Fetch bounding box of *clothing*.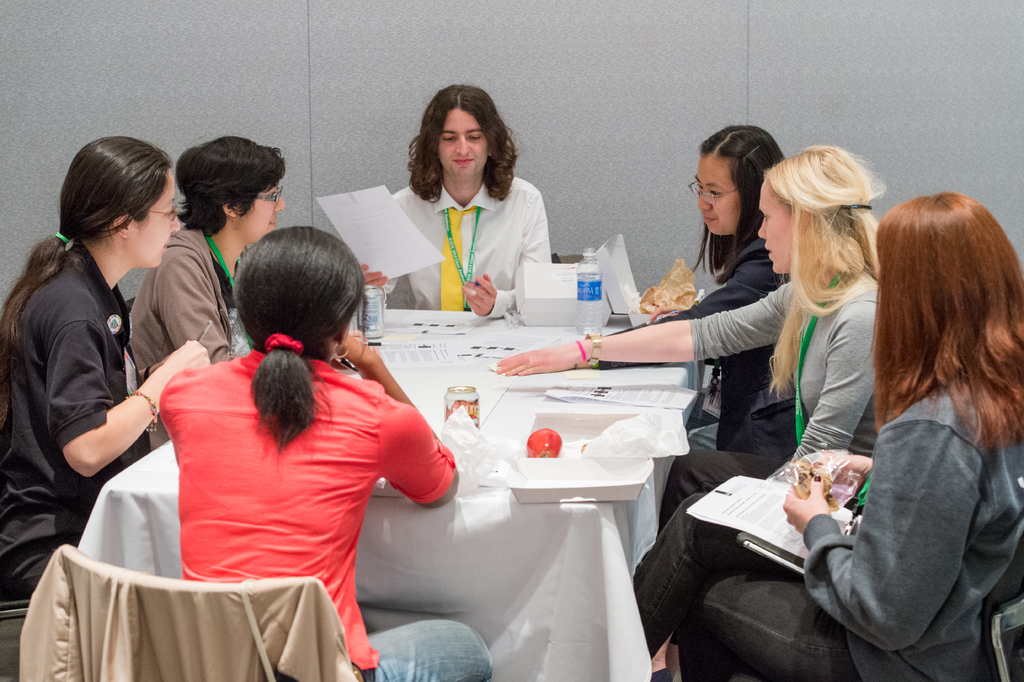
Bbox: pyautogui.locateOnScreen(381, 183, 559, 315).
